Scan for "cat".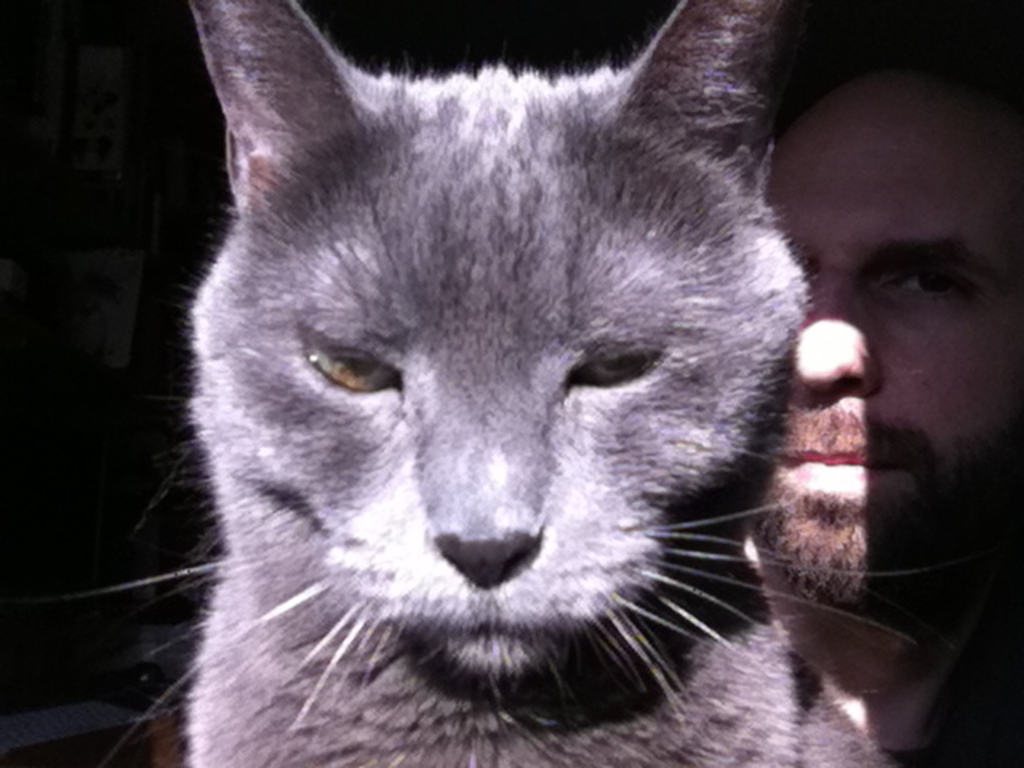
Scan result: [86,0,925,767].
